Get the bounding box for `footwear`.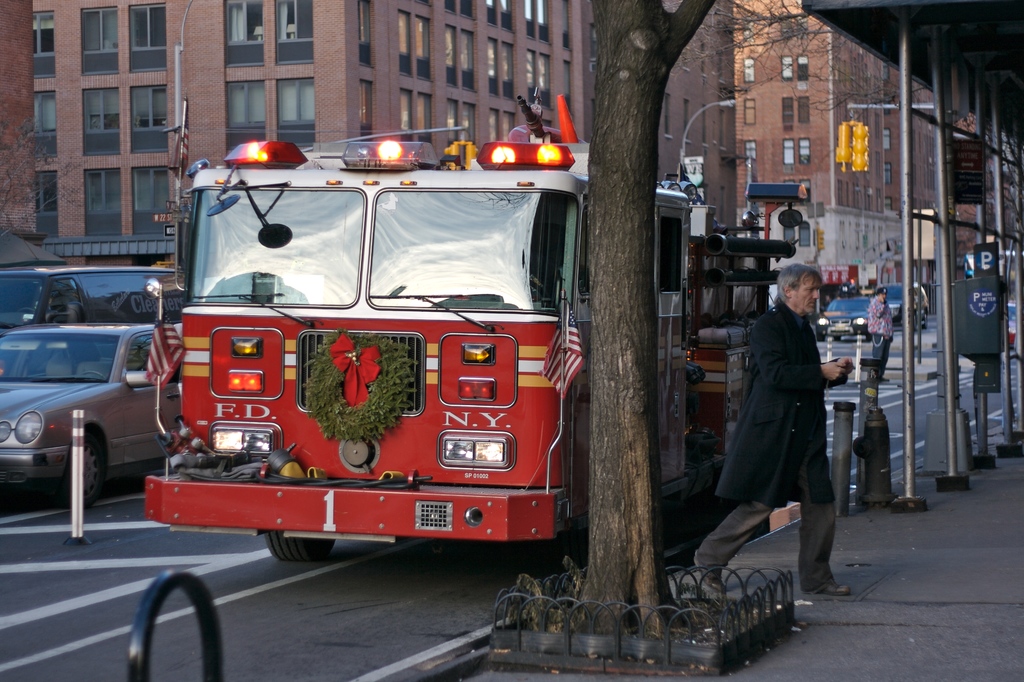
rect(692, 553, 728, 590).
